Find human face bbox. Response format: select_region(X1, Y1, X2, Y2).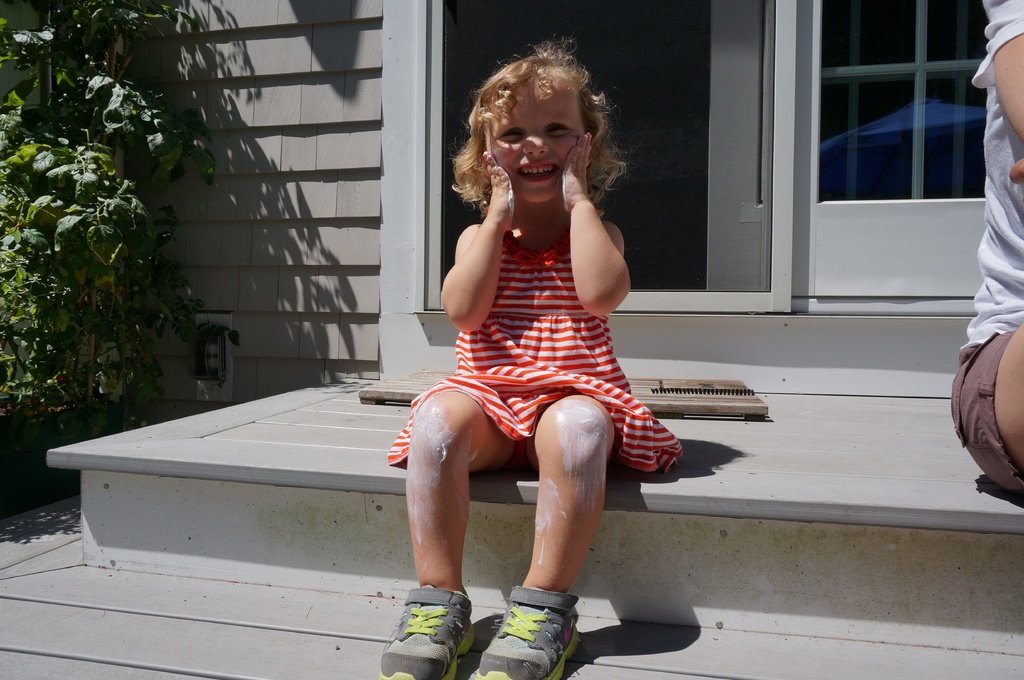
select_region(486, 77, 588, 200).
